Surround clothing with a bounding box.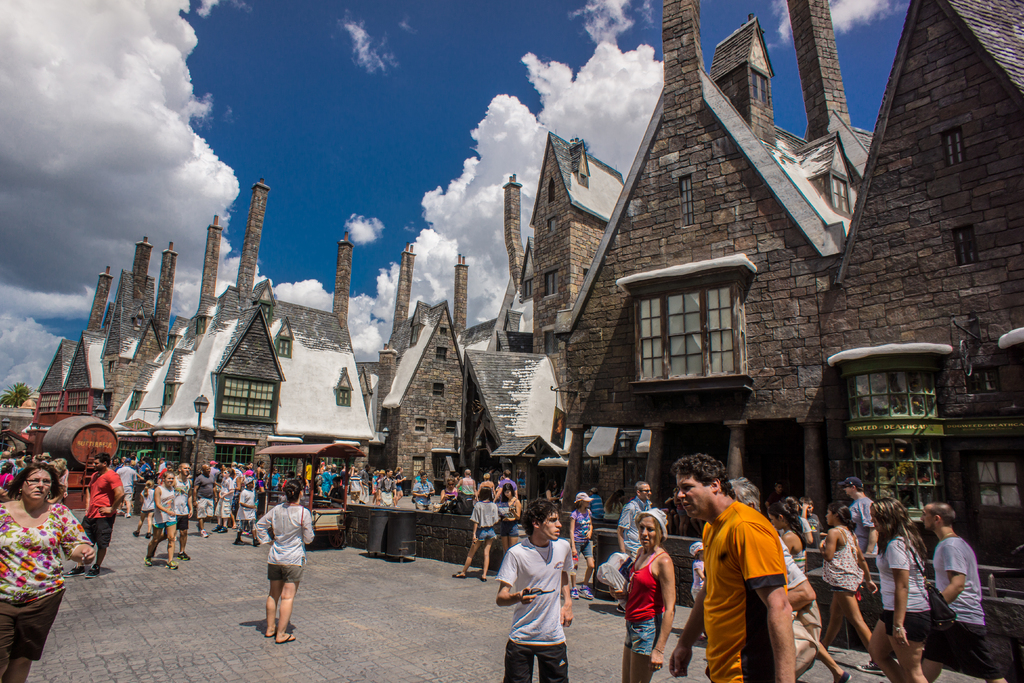
box=[250, 468, 254, 474].
